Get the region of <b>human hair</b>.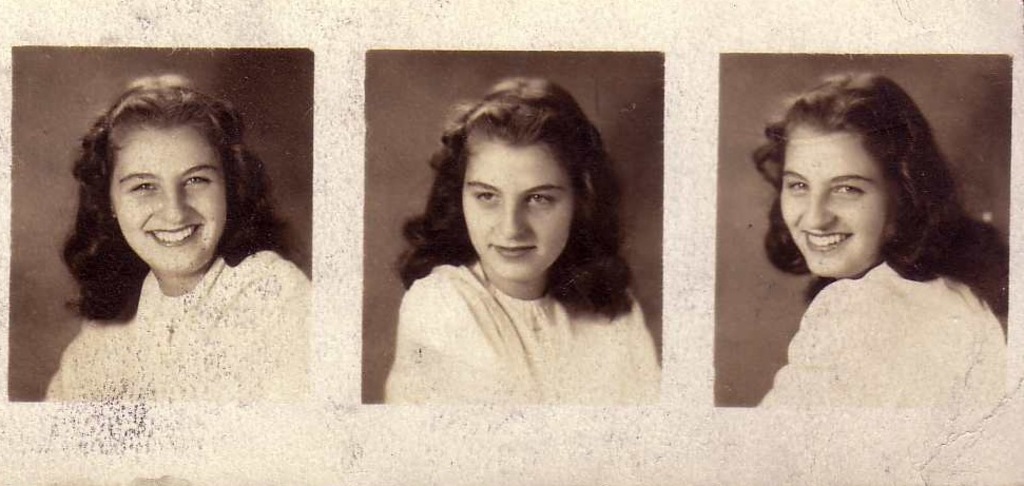
<bbox>750, 70, 1008, 311</bbox>.
